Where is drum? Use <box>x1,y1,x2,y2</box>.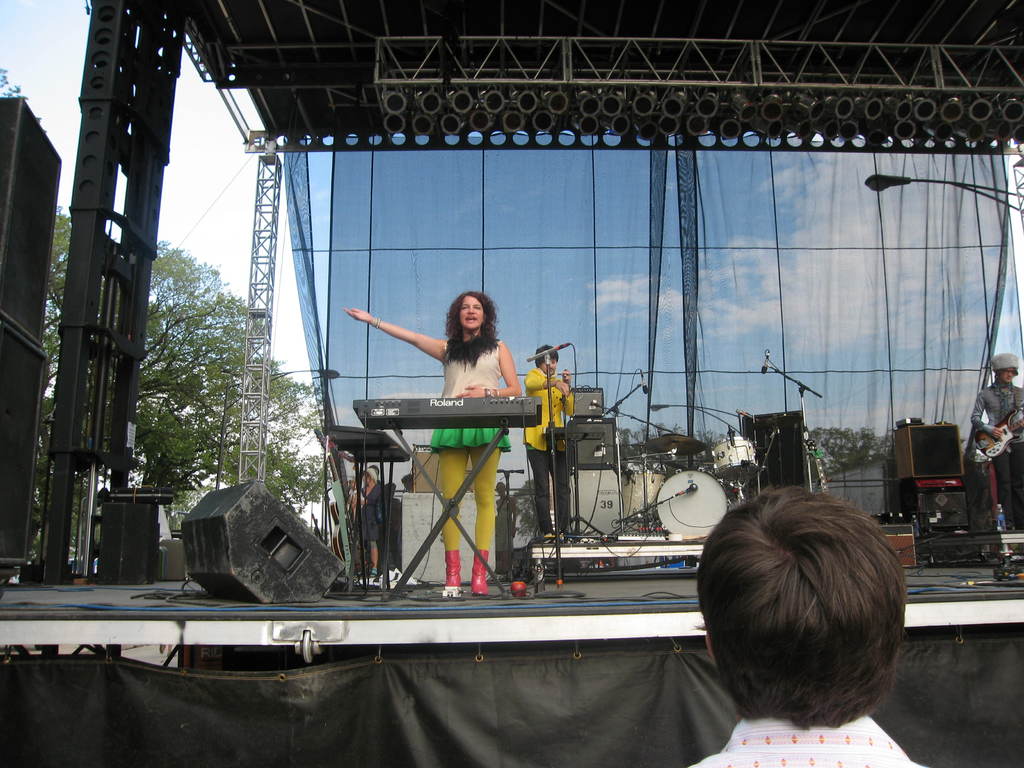
<box>710,436,759,481</box>.
